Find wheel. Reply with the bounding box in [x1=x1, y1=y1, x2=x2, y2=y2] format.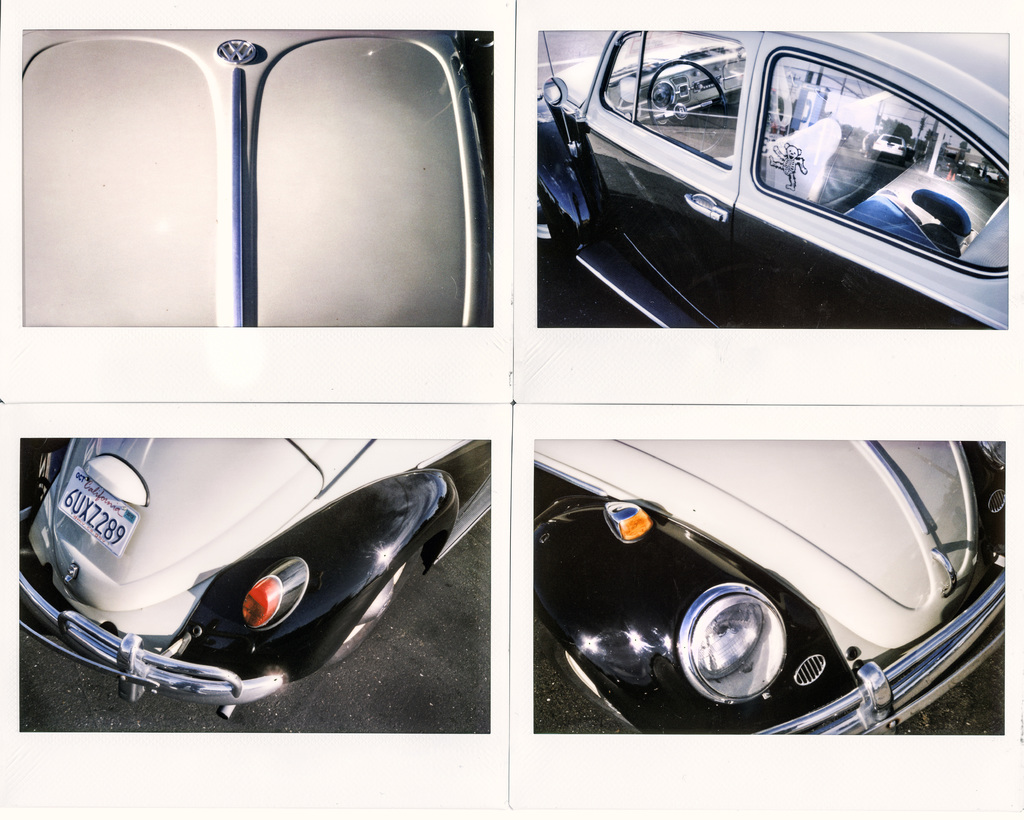
[x1=317, y1=542, x2=422, y2=670].
